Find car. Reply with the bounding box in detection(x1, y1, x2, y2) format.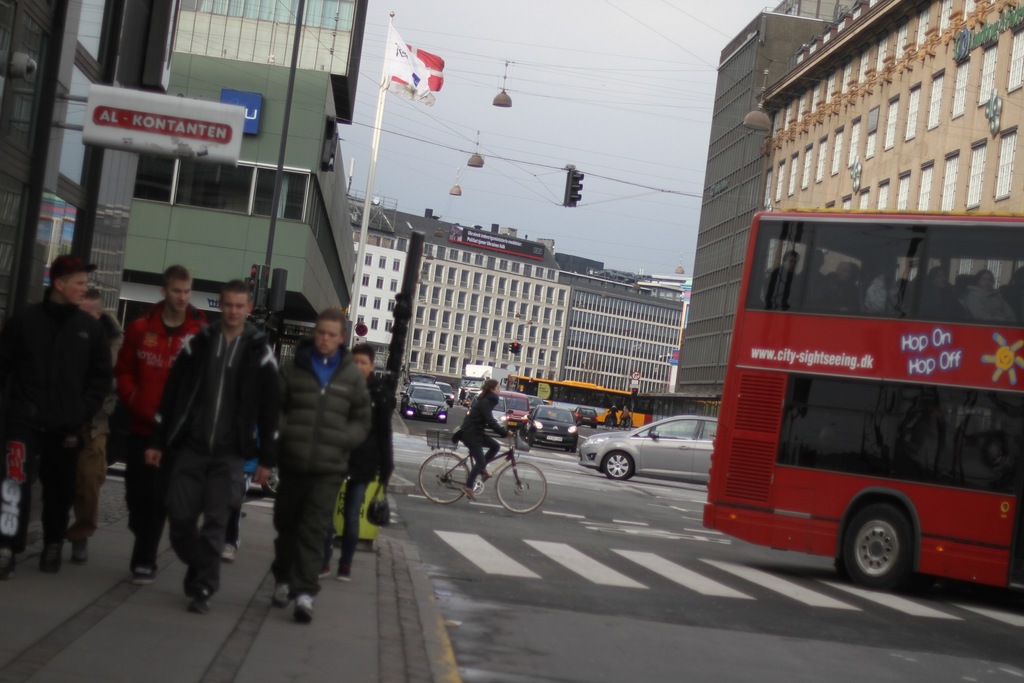
detection(495, 388, 529, 439).
